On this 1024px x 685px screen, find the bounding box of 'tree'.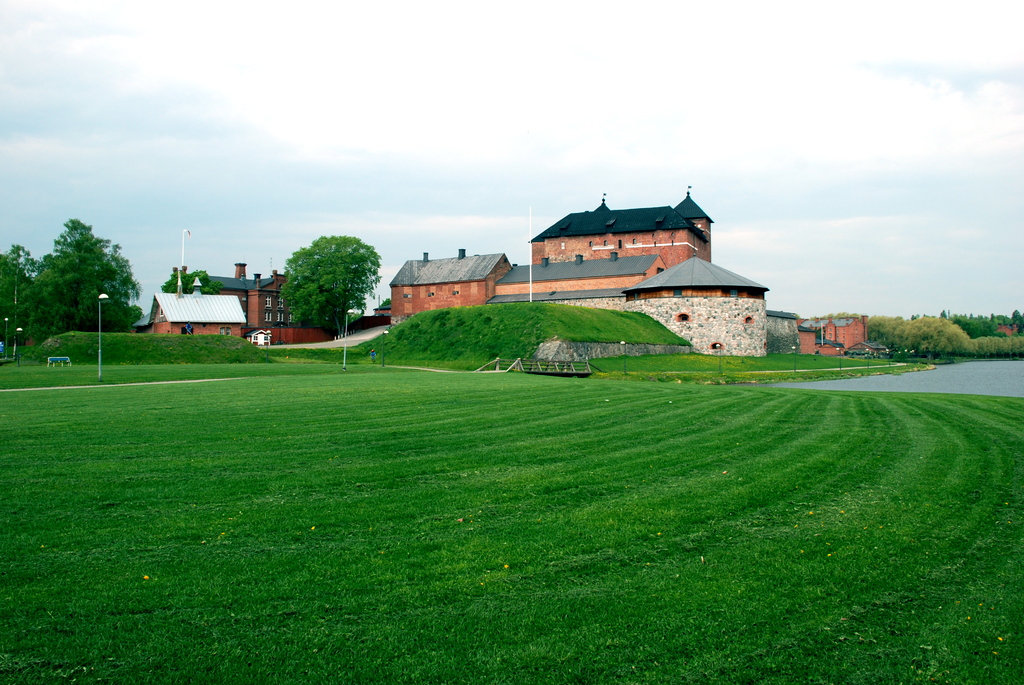
Bounding box: 273, 214, 376, 324.
